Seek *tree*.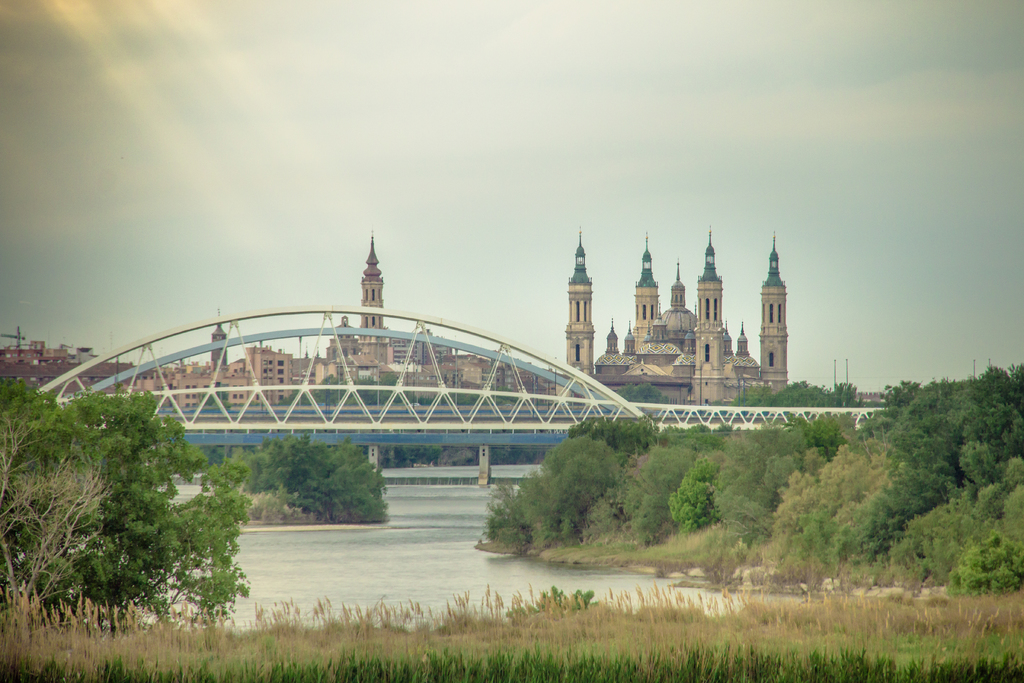
region(731, 381, 870, 413).
